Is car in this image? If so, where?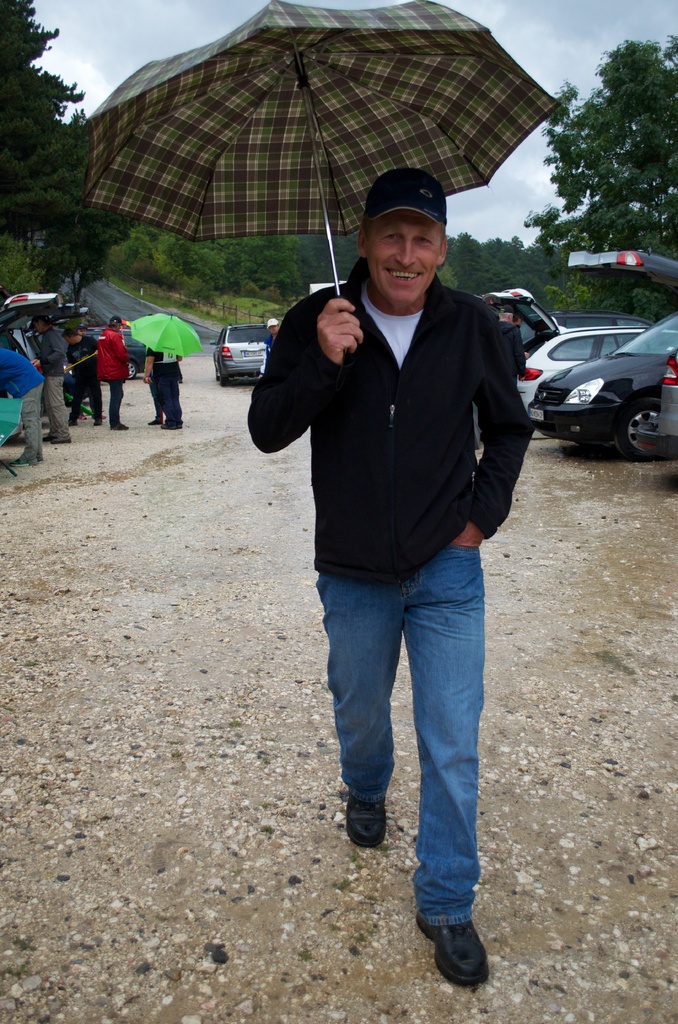
Yes, at {"x1": 524, "y1": 305, "x2": 674, "y2": 462}.
